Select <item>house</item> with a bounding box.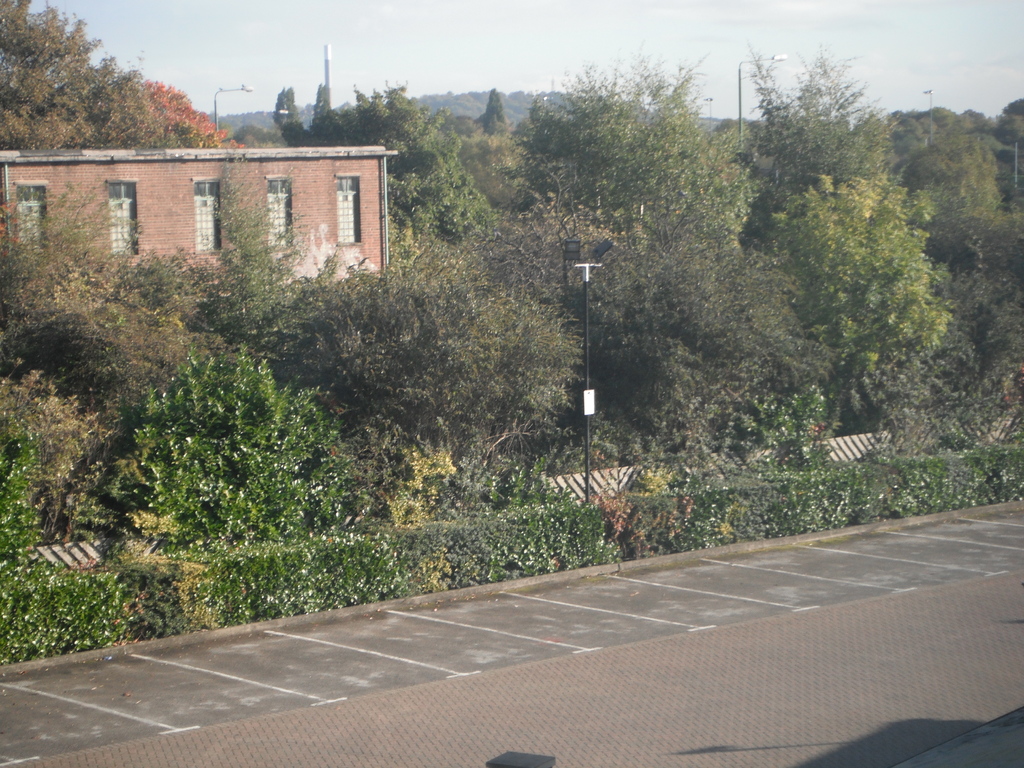
{"left": 530, "top": 454, "right": 658, "bottom": 504}.
